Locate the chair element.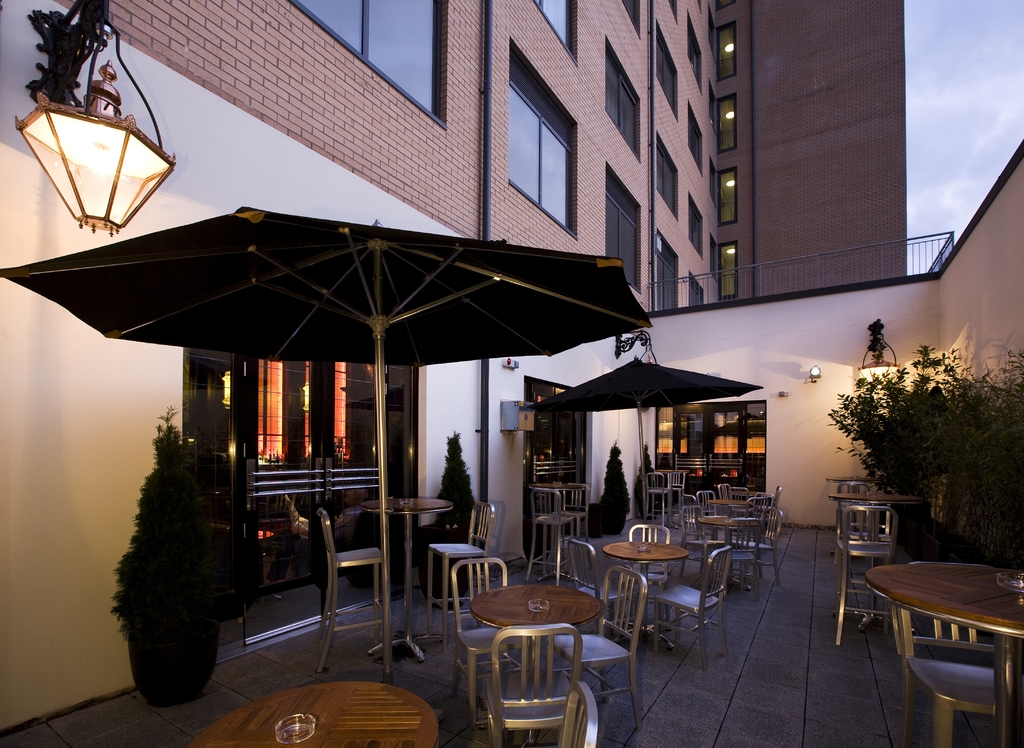
Element bbox: bbox=[420, 501, 497, 626].
